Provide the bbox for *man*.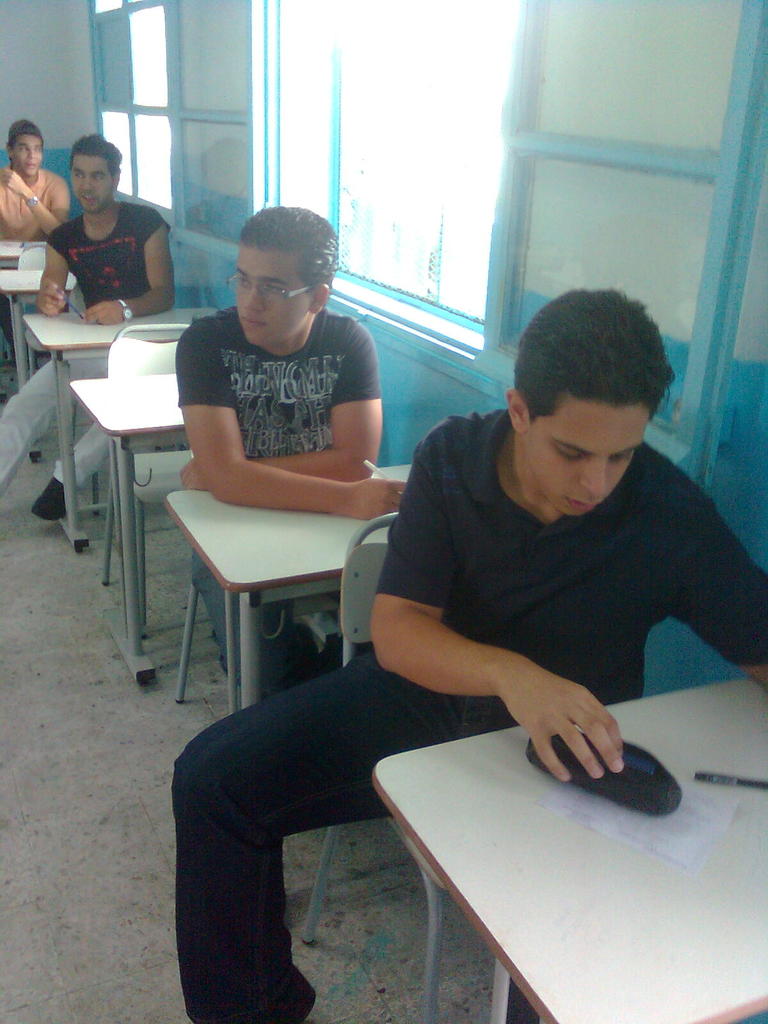
{"x1": 0, "y1": 108, "x2": 72, "y2": 243}.
